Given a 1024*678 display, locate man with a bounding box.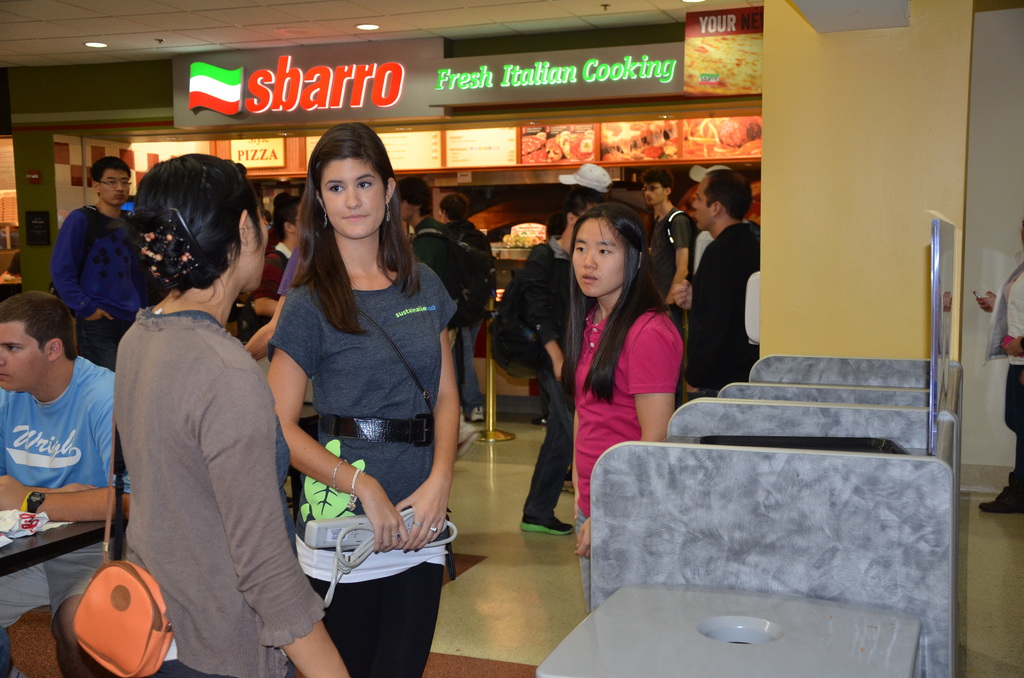
Located: (left=645, top=170, right=695, bottom=344).
